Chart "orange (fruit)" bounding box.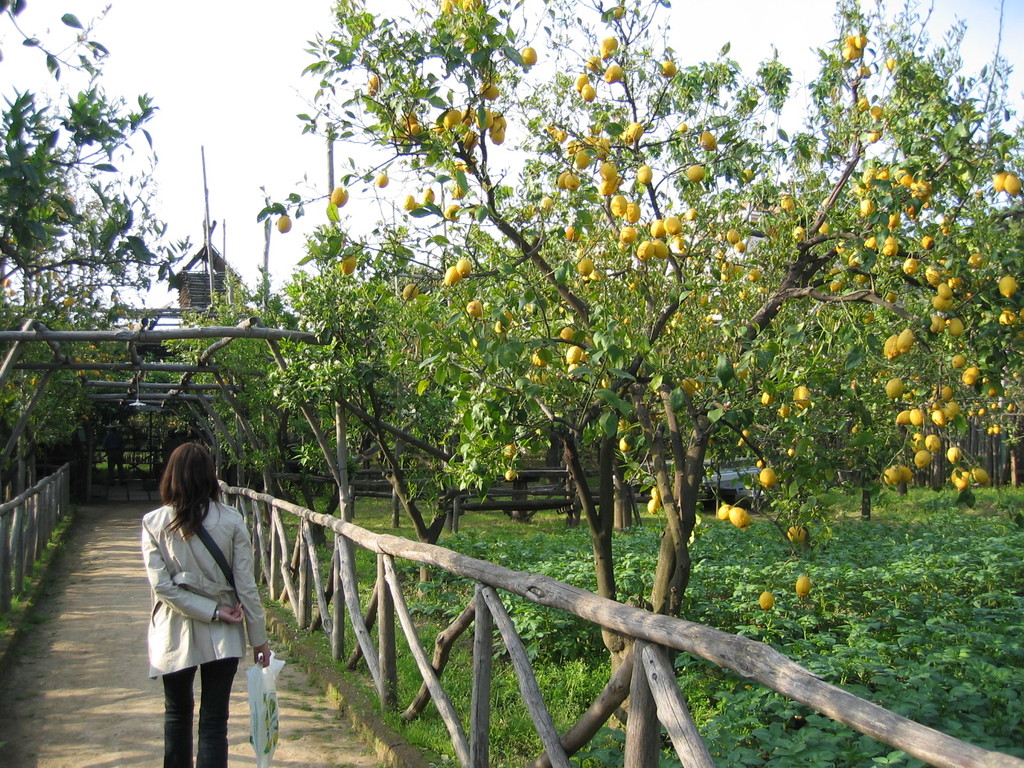
Charted: [277,207,293,240].
